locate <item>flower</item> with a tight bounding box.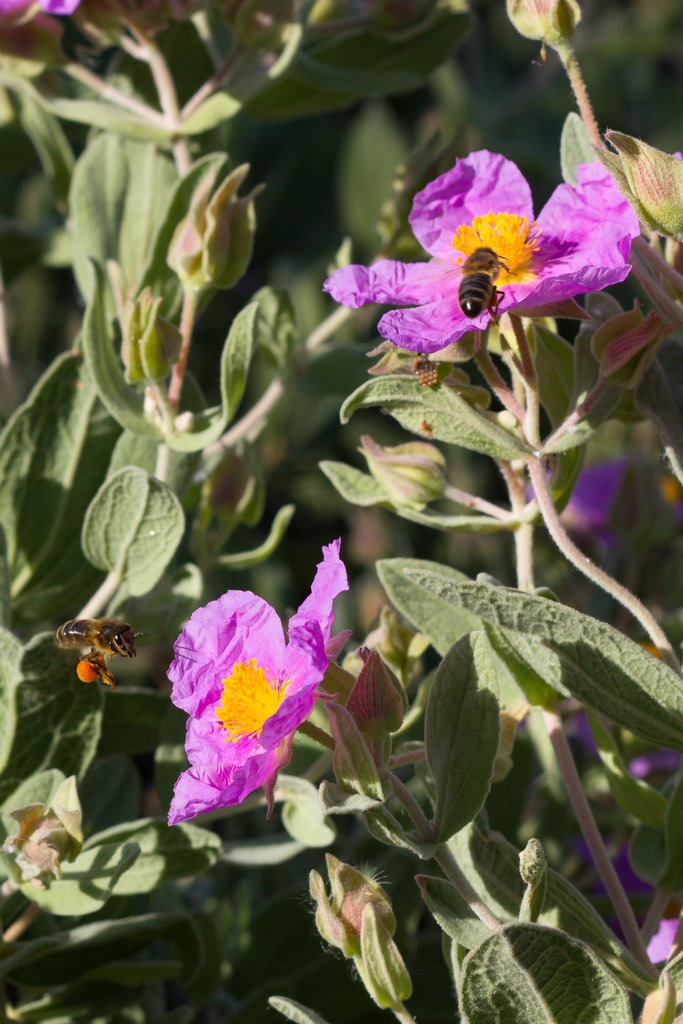
box(351, 445, 449, 509).
